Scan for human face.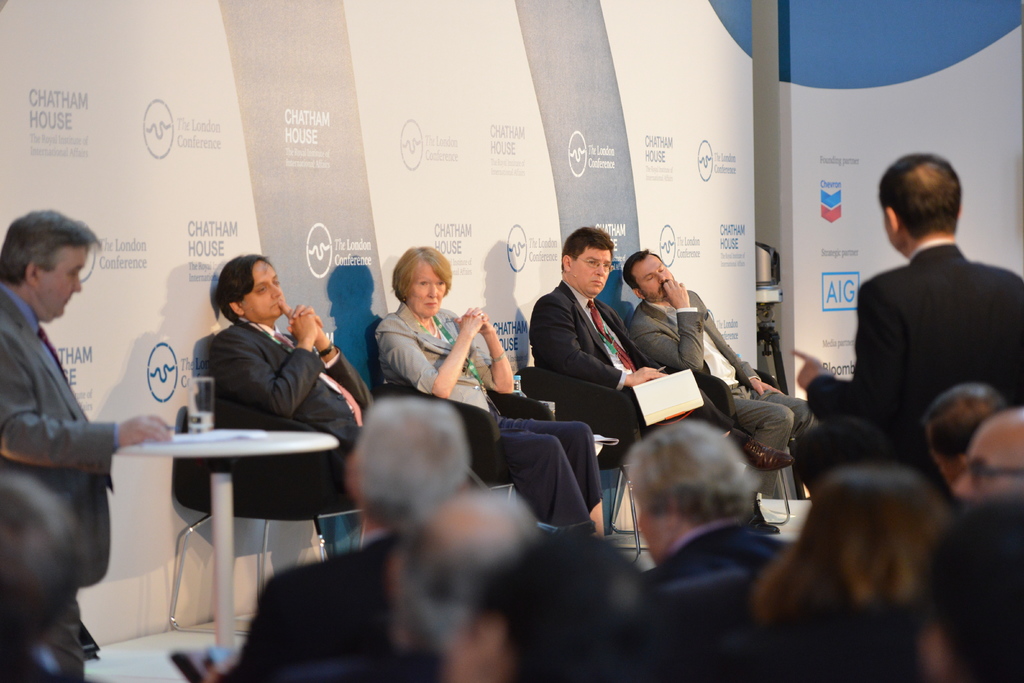
Scan result: 407, 259, 451, 312.
